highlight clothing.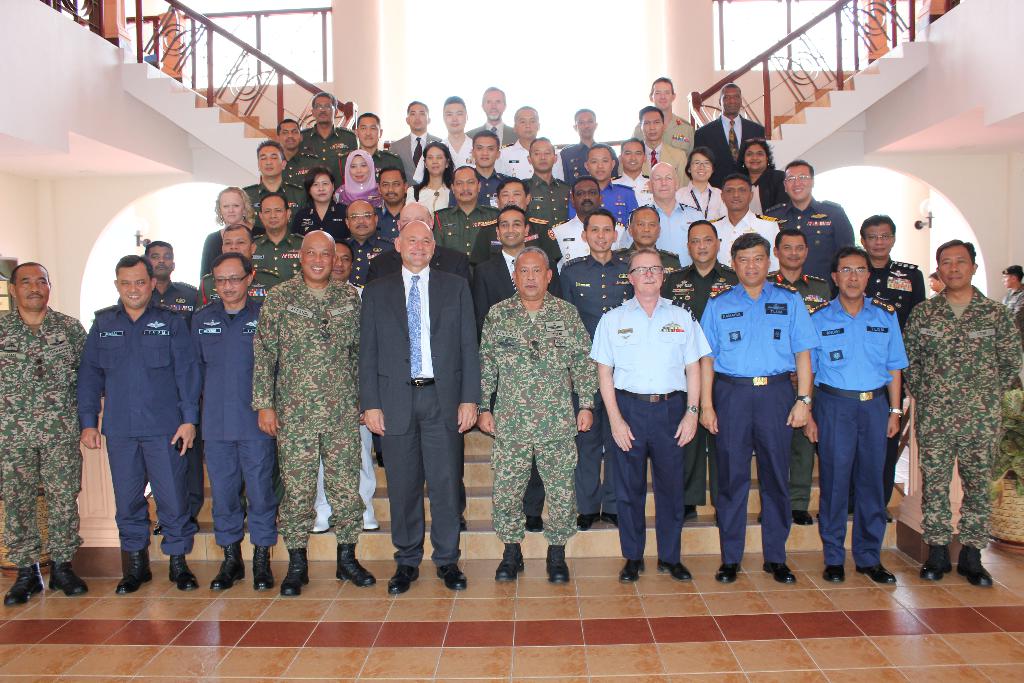
Highlighted region: <bbox>477, 274, 593, 550</bbox>.
